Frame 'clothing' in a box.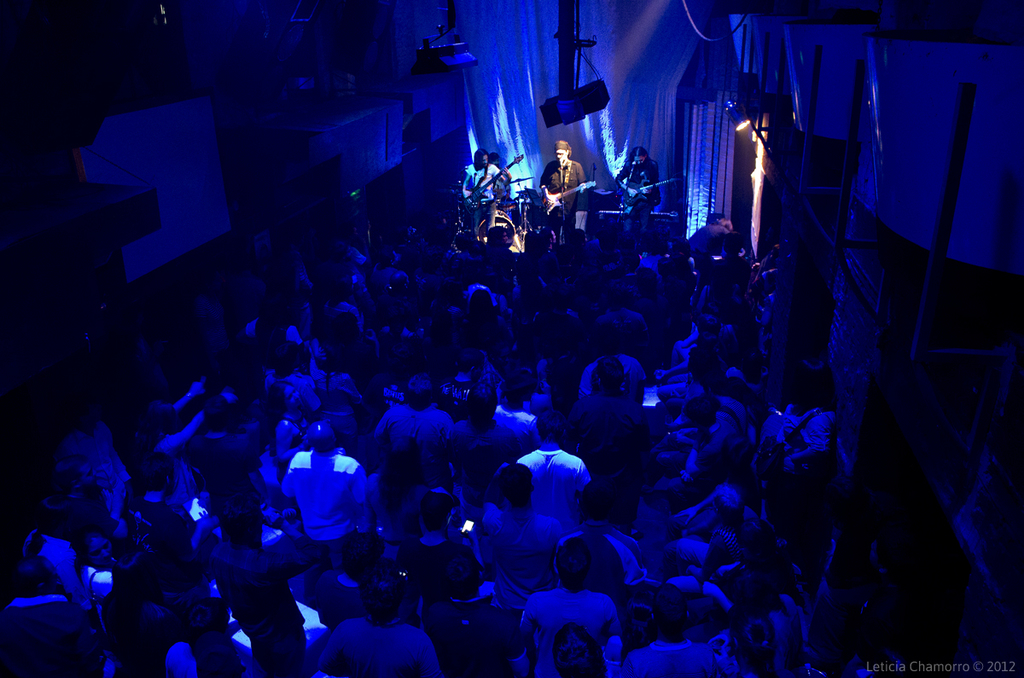
(485,516,552,595).
